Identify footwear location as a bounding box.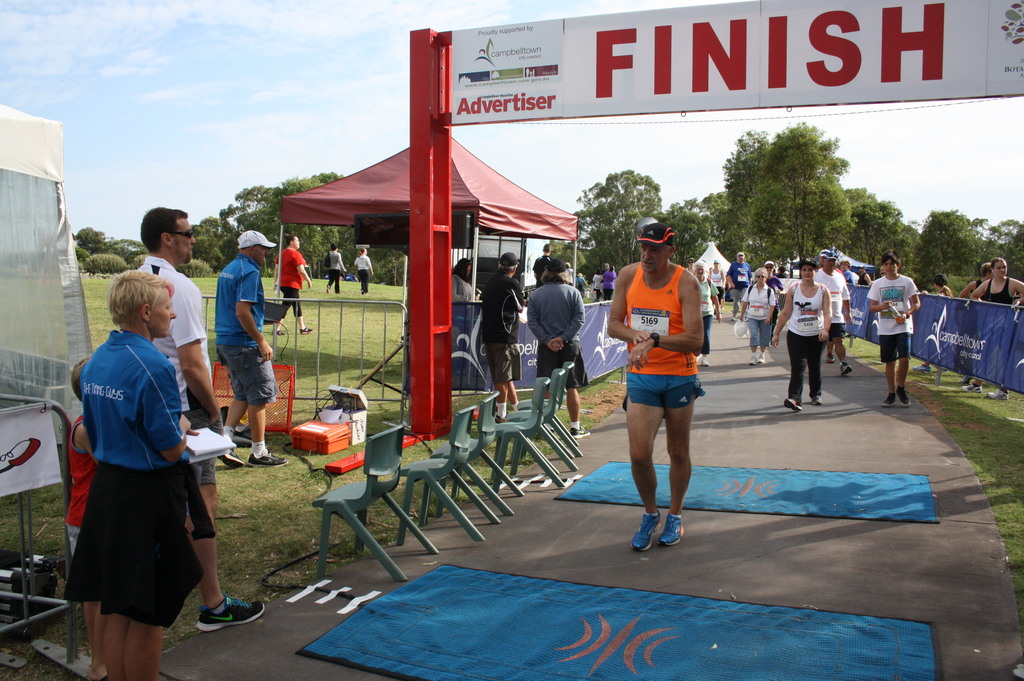
Rect(252, 450, 289, 470).
